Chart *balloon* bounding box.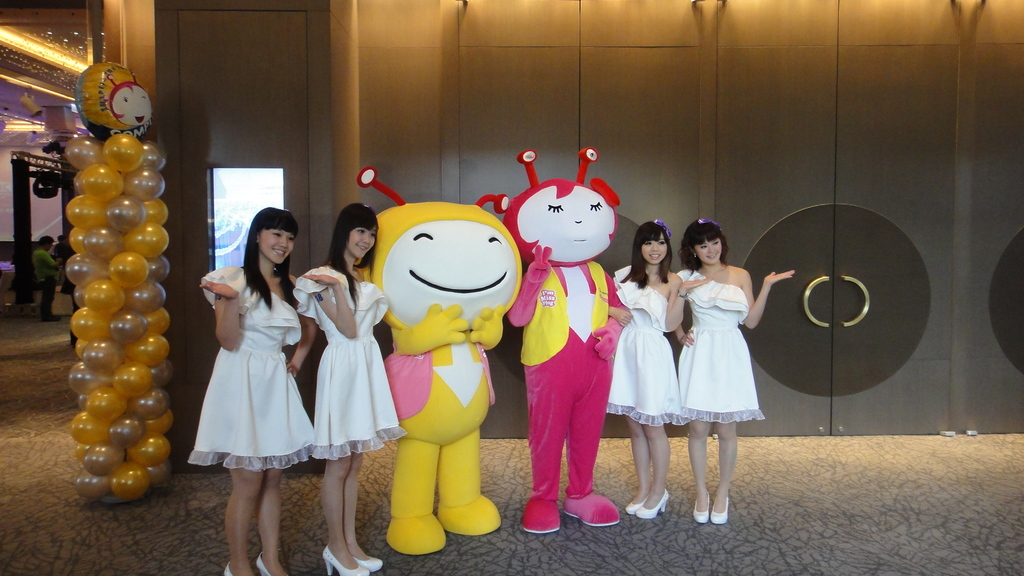
Charted: [77, 472, 112, 502].
